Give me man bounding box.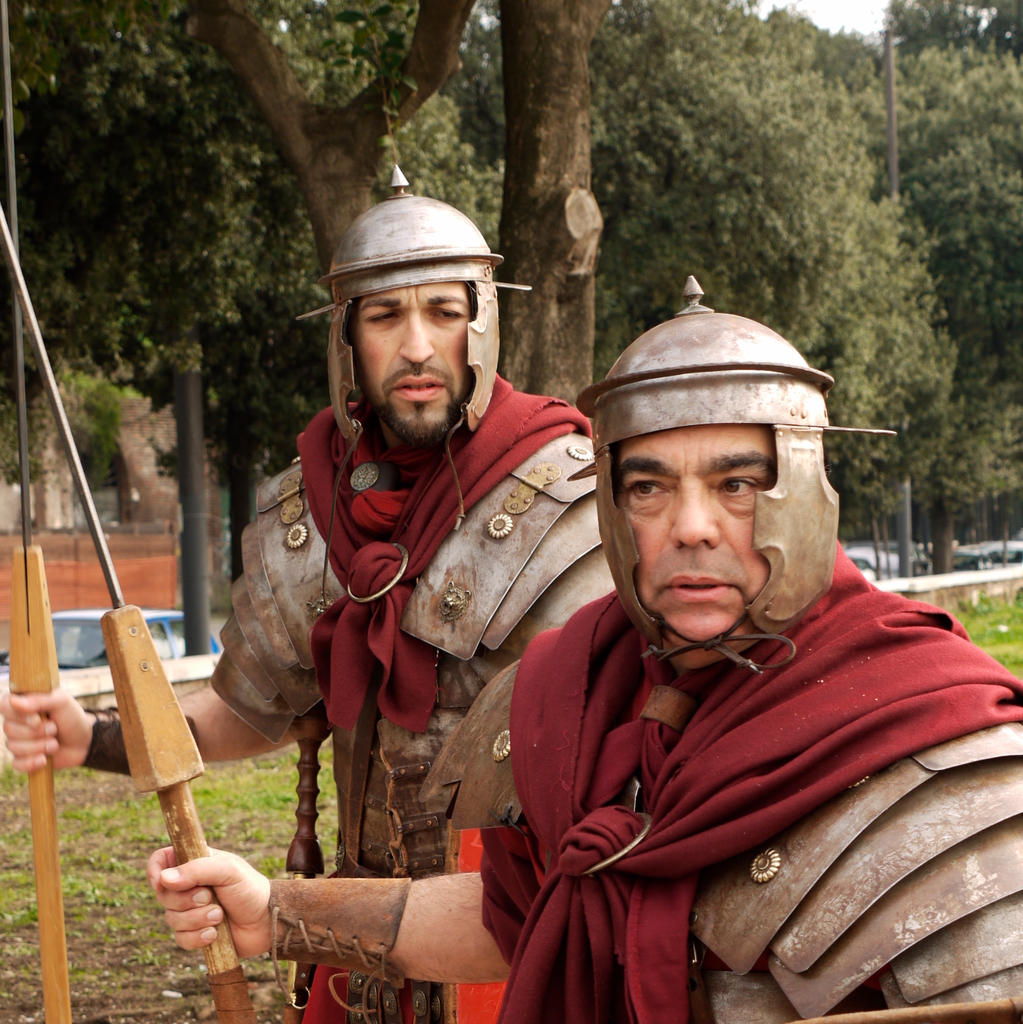
BBox(0, 164, 620, 1023).
